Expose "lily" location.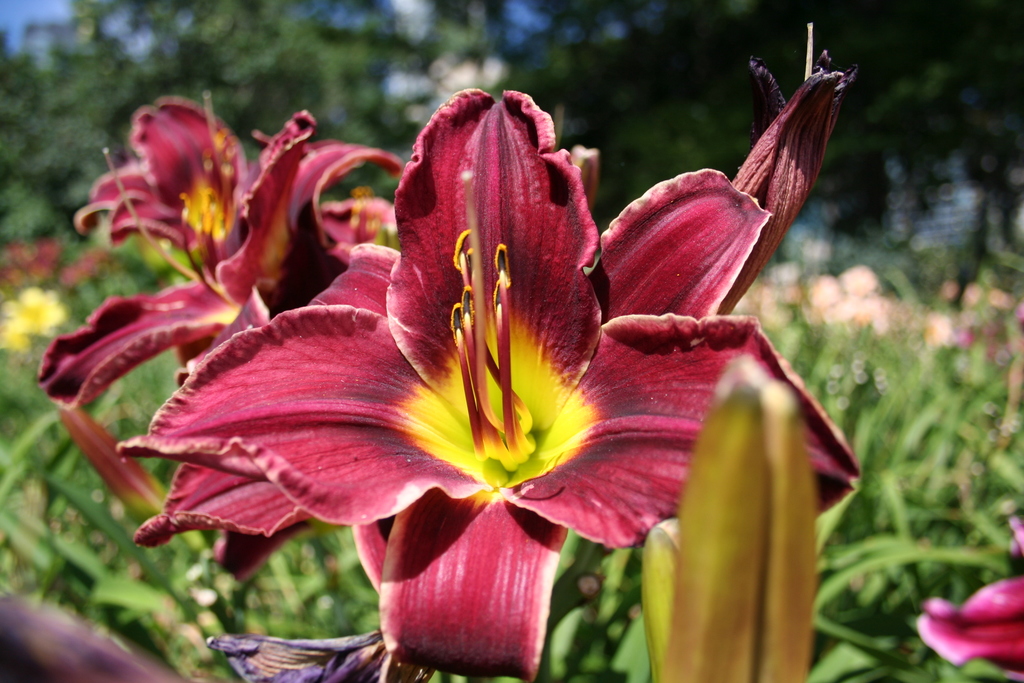
Exposed at bbox=[919, 520, 1023, 680].
